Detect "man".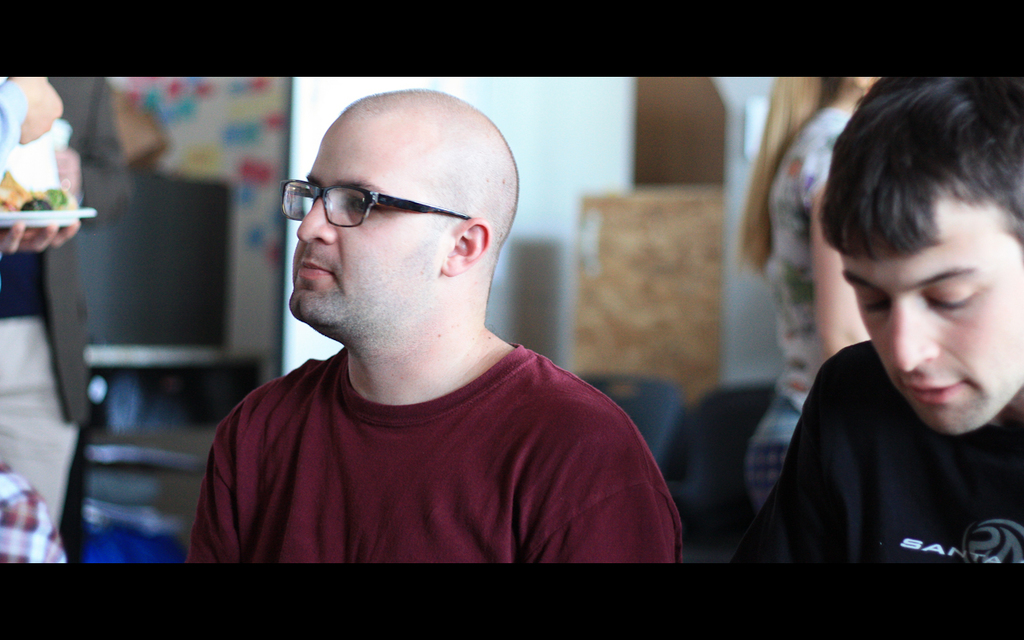
Detected at 148/89/710/573.
